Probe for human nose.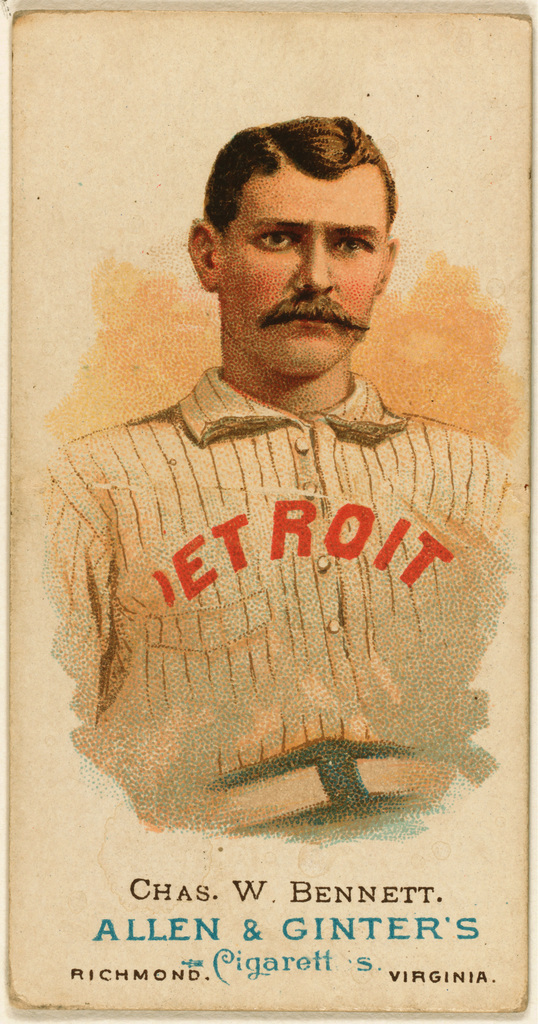
Probe result: {"x1": 288, "y1": 235, "x2": 335, "y2": 301}.
